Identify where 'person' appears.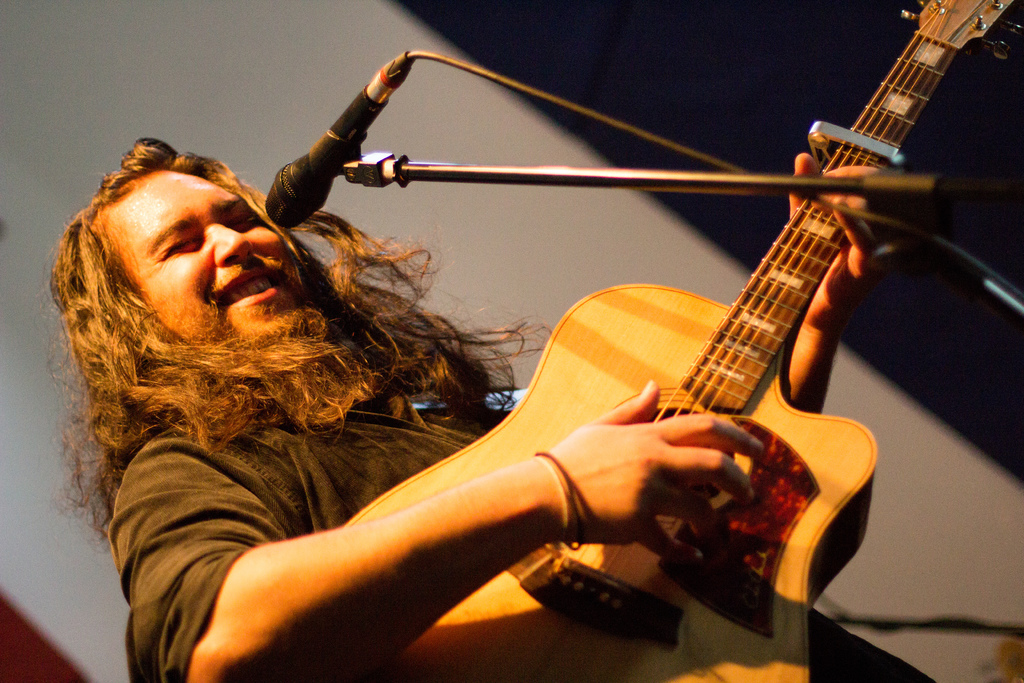
Appears at (left=53, top=135, right=937, bottom=682).
